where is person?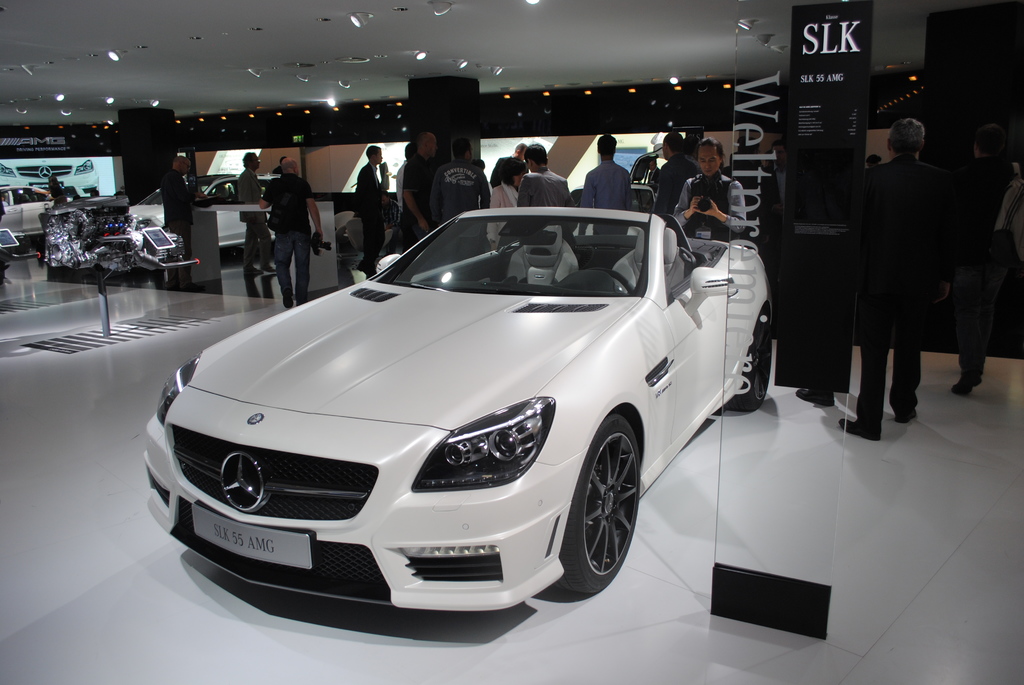
[x1=580, y1=133, x2=638, y2=235].
